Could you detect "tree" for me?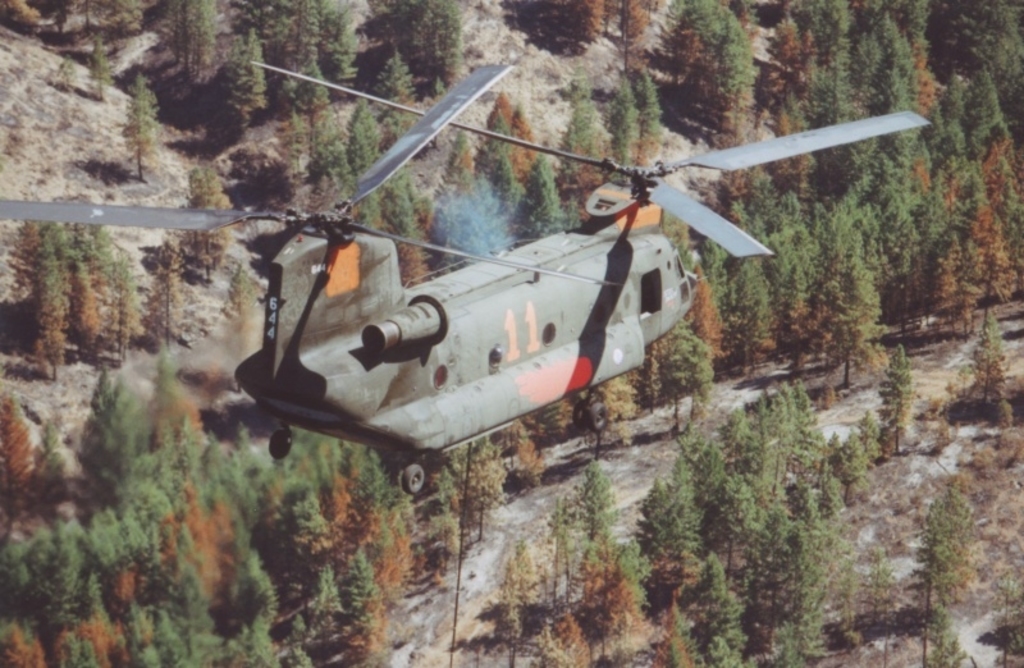
Detection result: 521 403 566 458.
